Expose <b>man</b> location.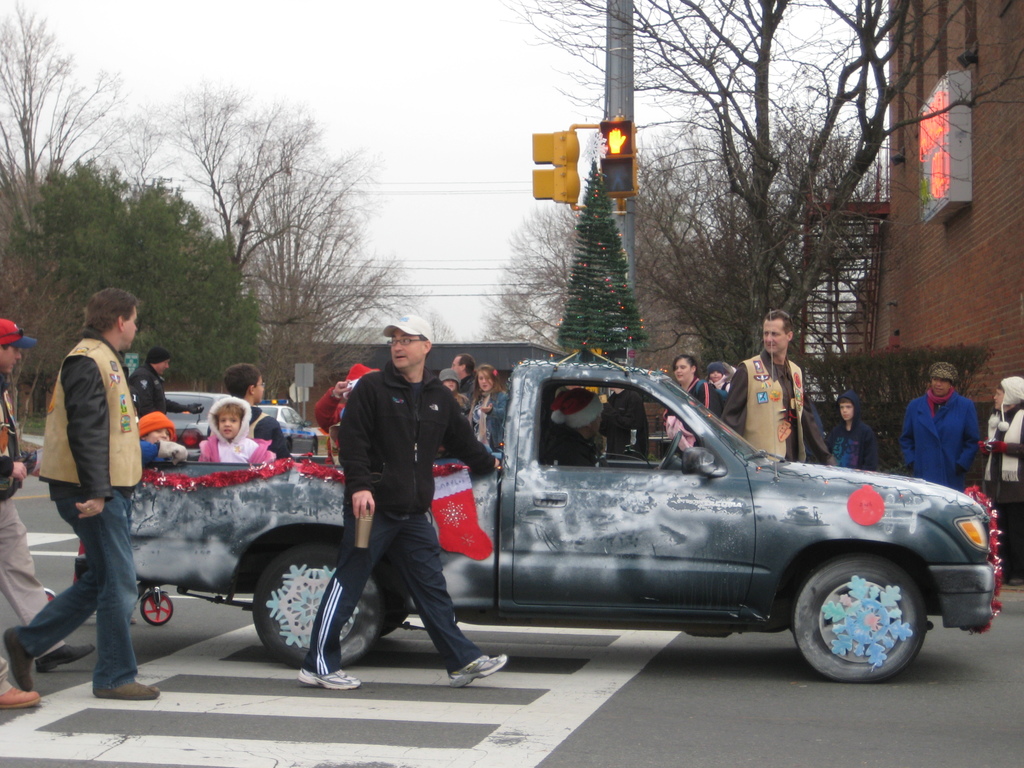
Exposed at [left=543, top=387, right=607, bottom=467].
